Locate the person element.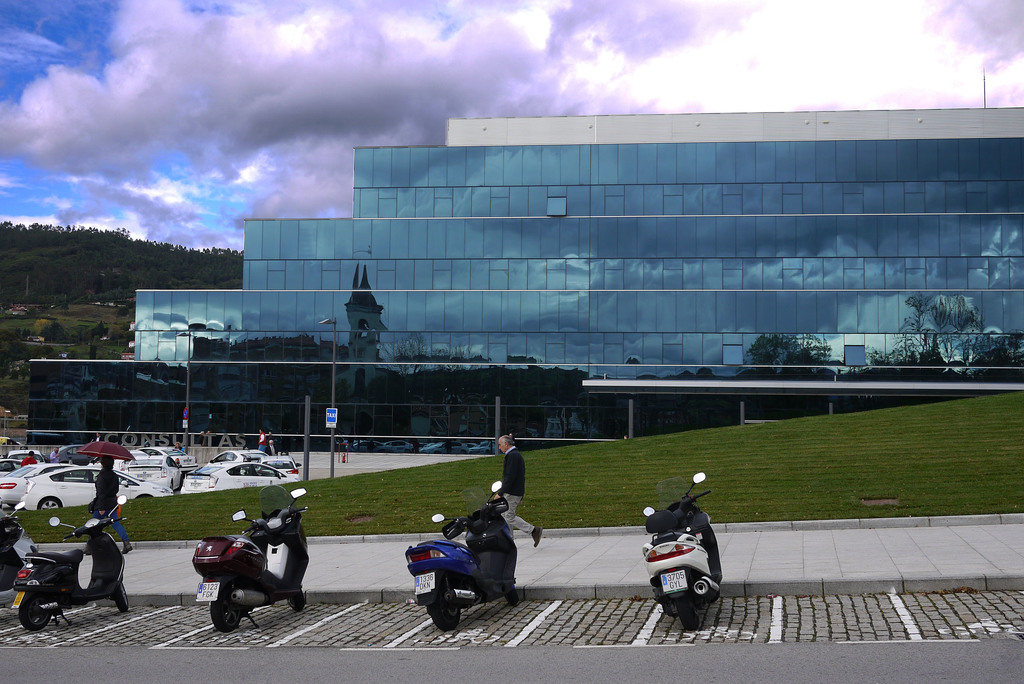
Element bbox: <region>173, 441, 185, 459</region>.
